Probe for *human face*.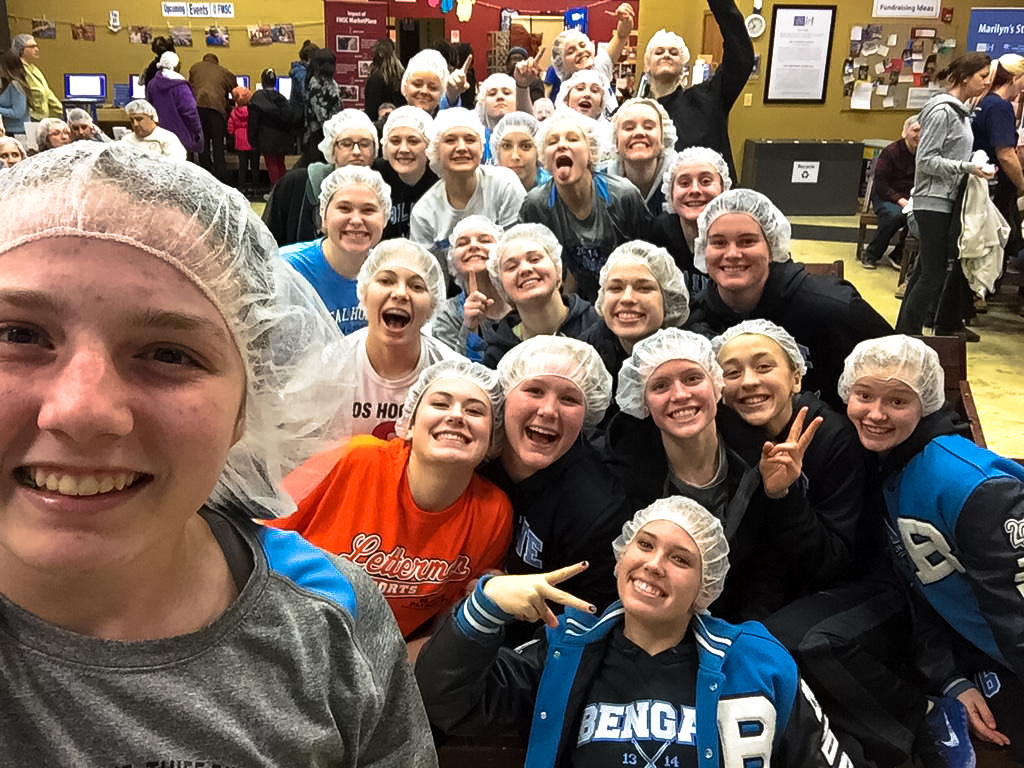
Probe result: <bbox>610, 524, 701, 614</bbox>.
